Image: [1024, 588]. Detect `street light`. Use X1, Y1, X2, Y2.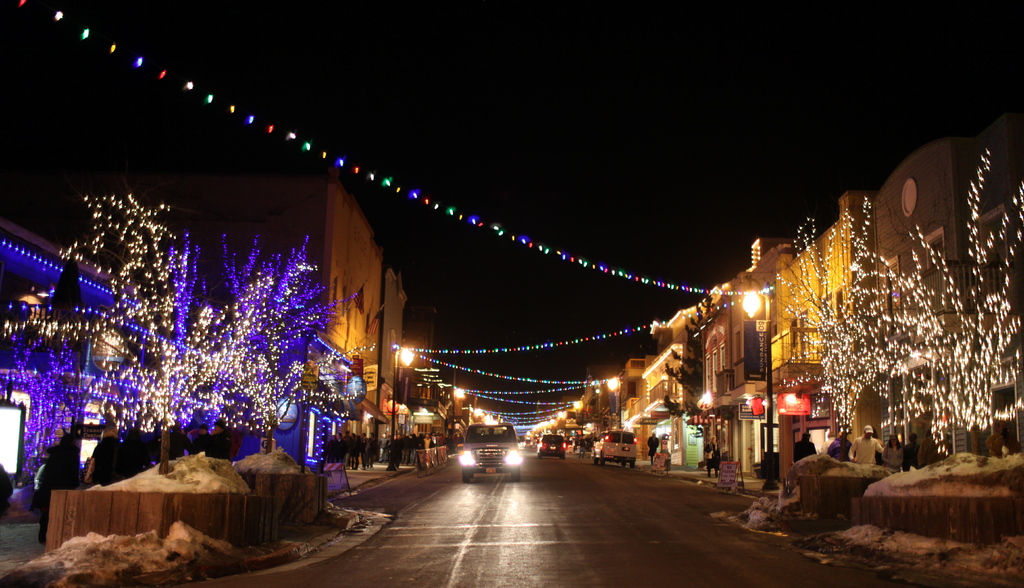
392, 344, 412, 470.
